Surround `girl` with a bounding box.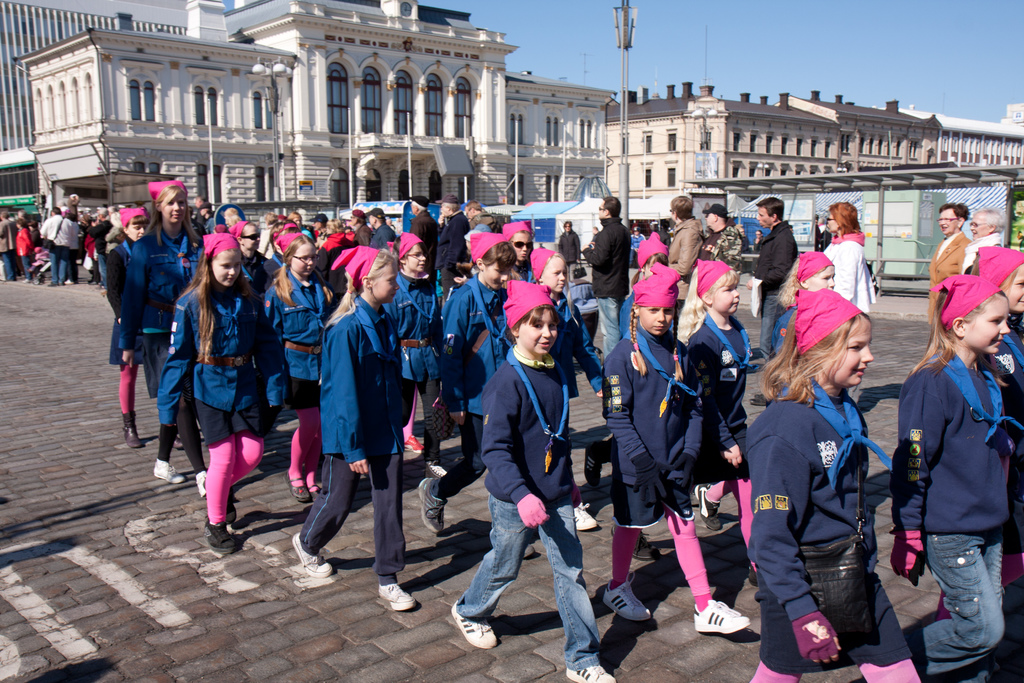
BBox(161, 229, 284, 558).
